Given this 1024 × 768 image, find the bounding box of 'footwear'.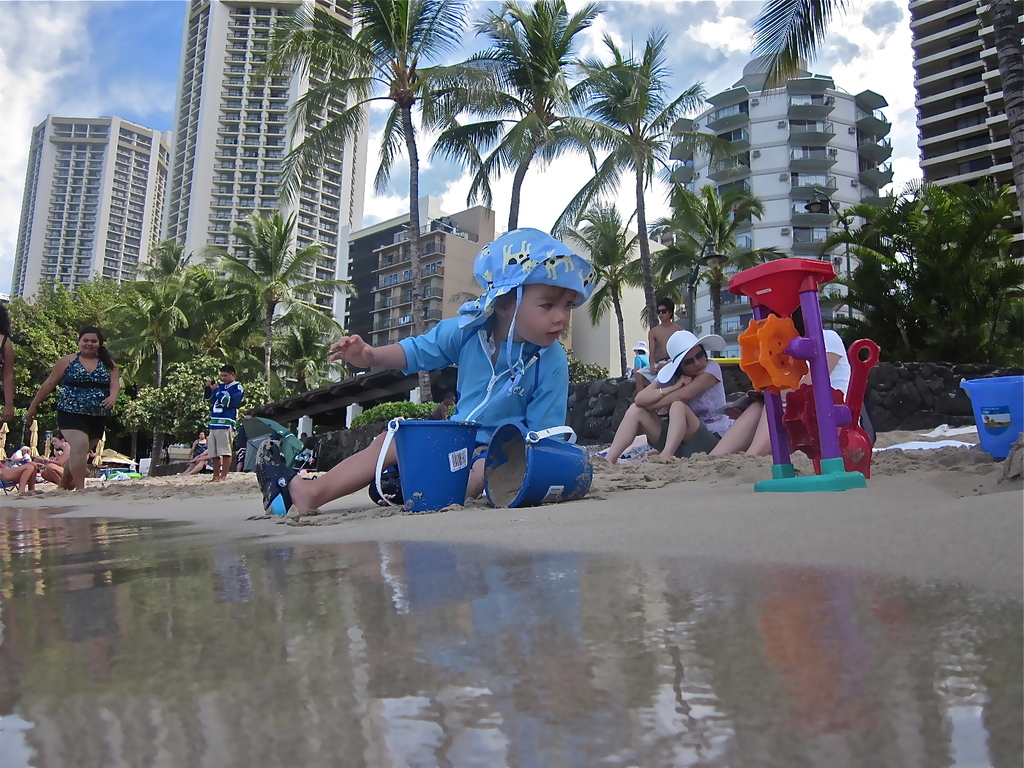
locate(257, 436, 298, 518).
